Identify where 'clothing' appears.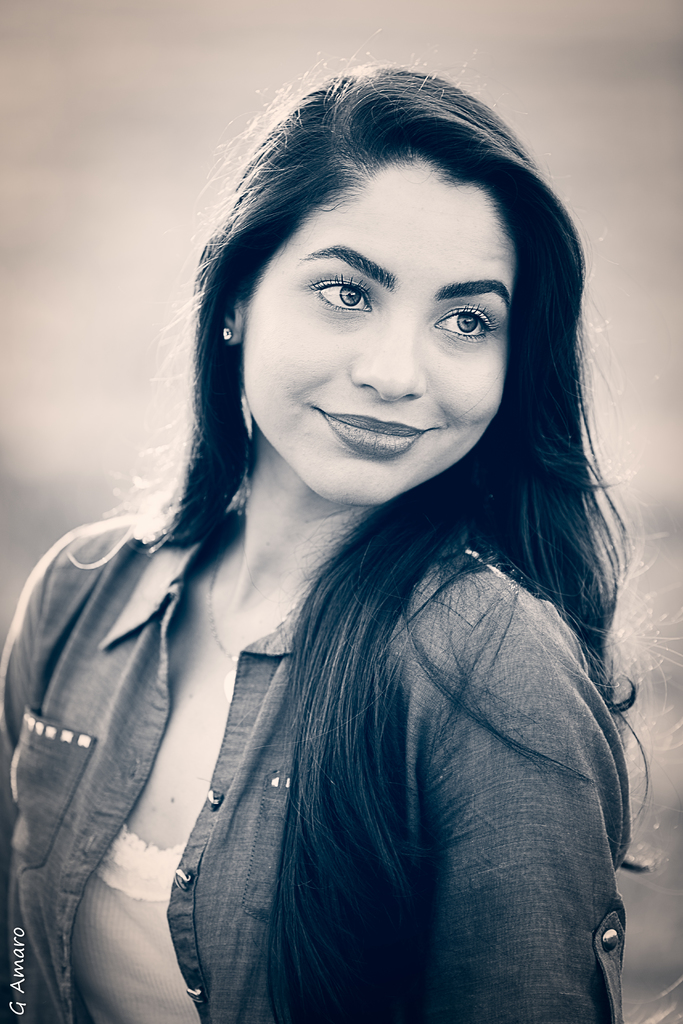
Appears at select_region(20, 303, 657, 1003).
